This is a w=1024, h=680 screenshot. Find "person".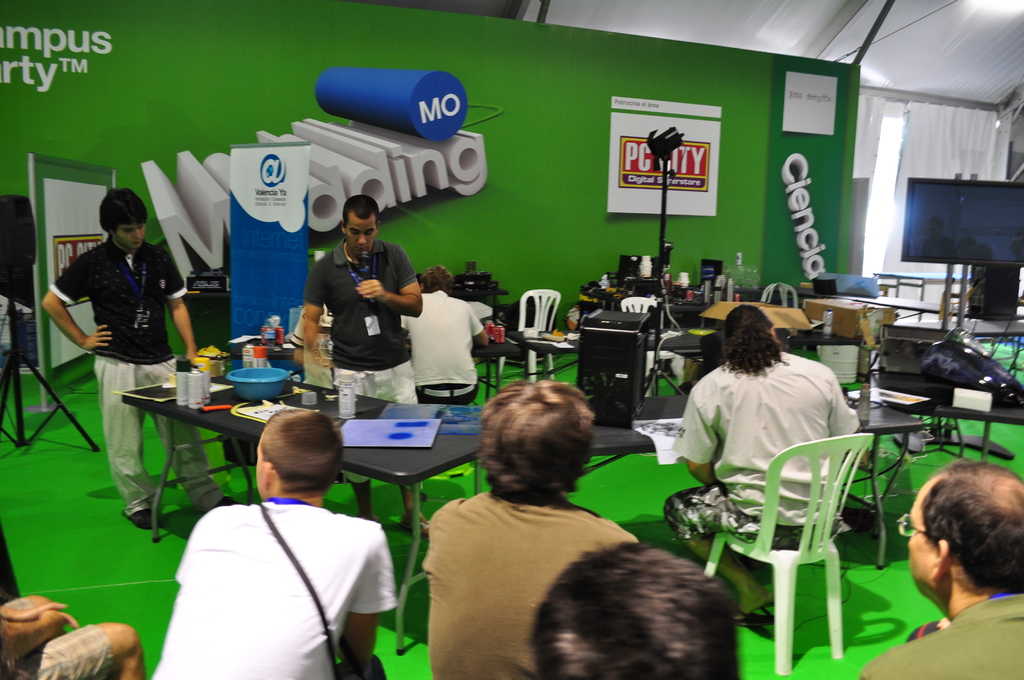
Bounding box: <region>399, 261, 491, 408</region>.
